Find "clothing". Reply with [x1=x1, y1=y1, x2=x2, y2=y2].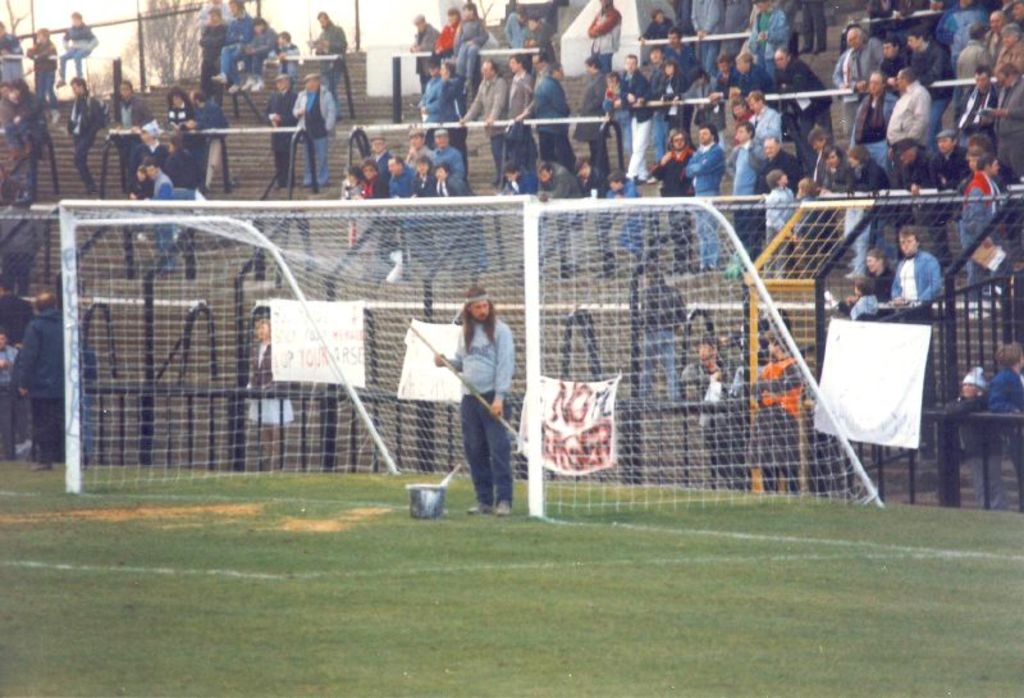
[x1=125, y1=179, x2=146, y2=247].
